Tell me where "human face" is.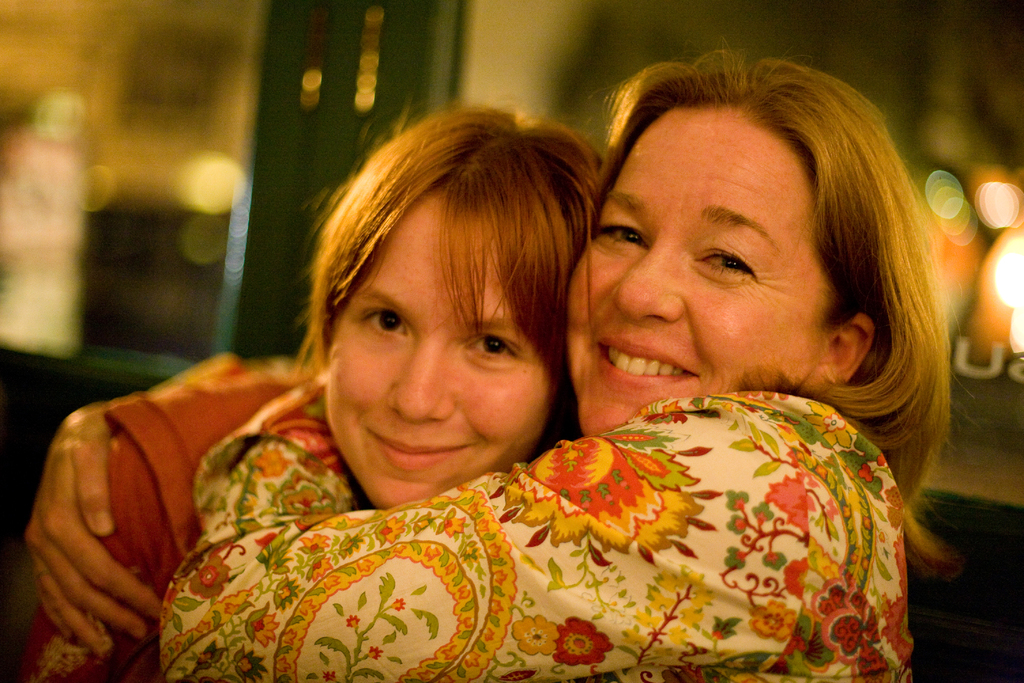
"human face" is at BBox(561, 107, 834, 440).
